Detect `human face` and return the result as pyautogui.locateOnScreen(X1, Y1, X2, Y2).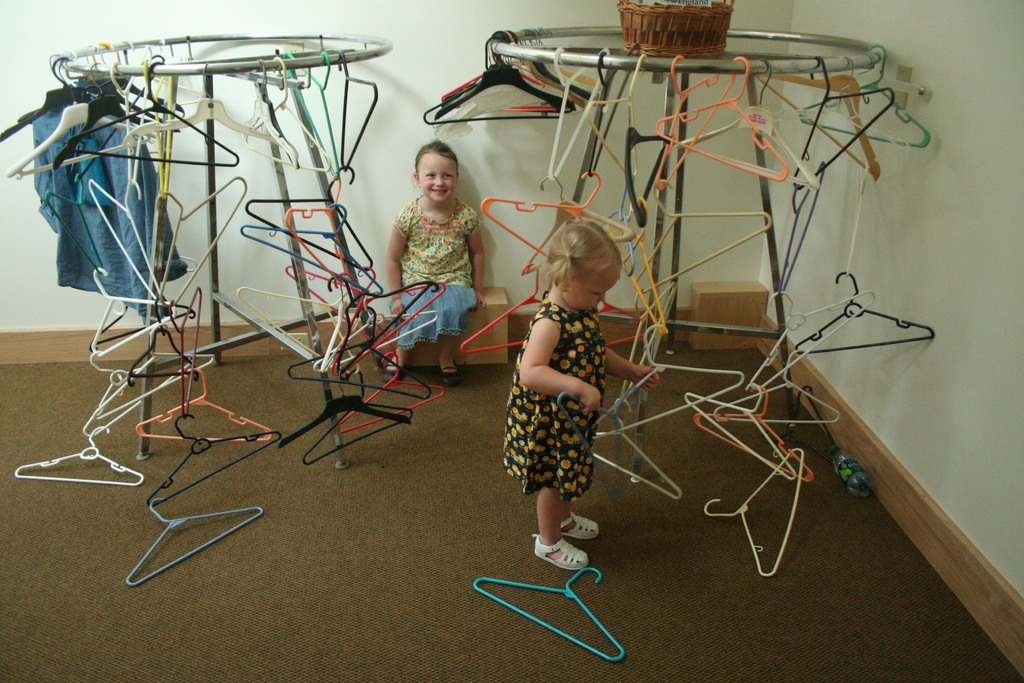
pyautogui.locateOnScreen(417, 154, 456, 205).
